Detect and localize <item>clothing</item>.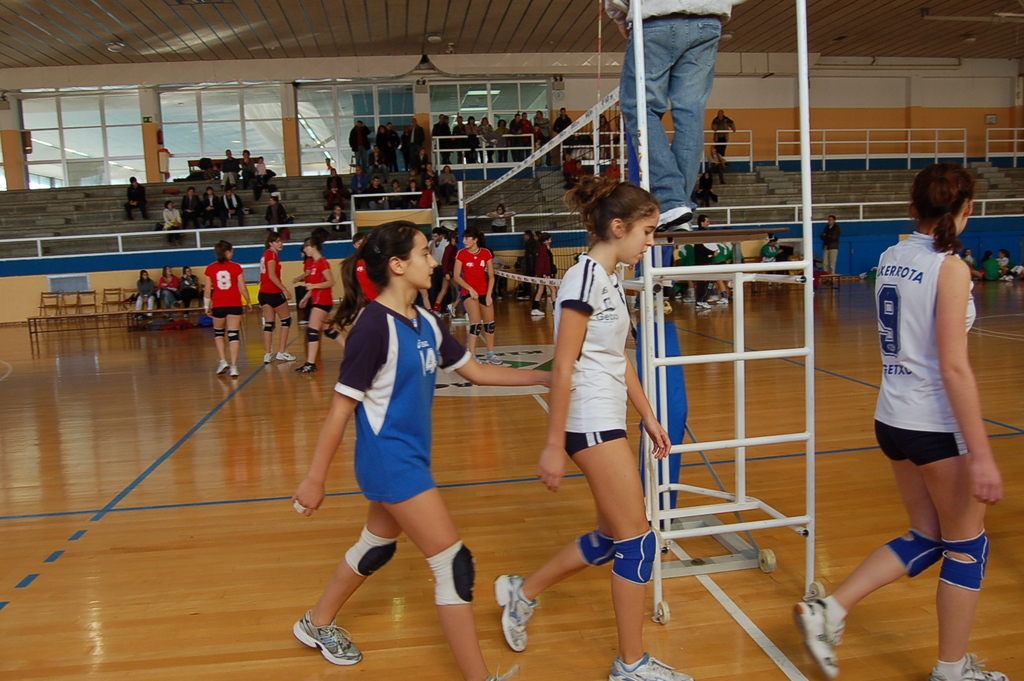
Localized at select_region(404, 188, 421, 206).
